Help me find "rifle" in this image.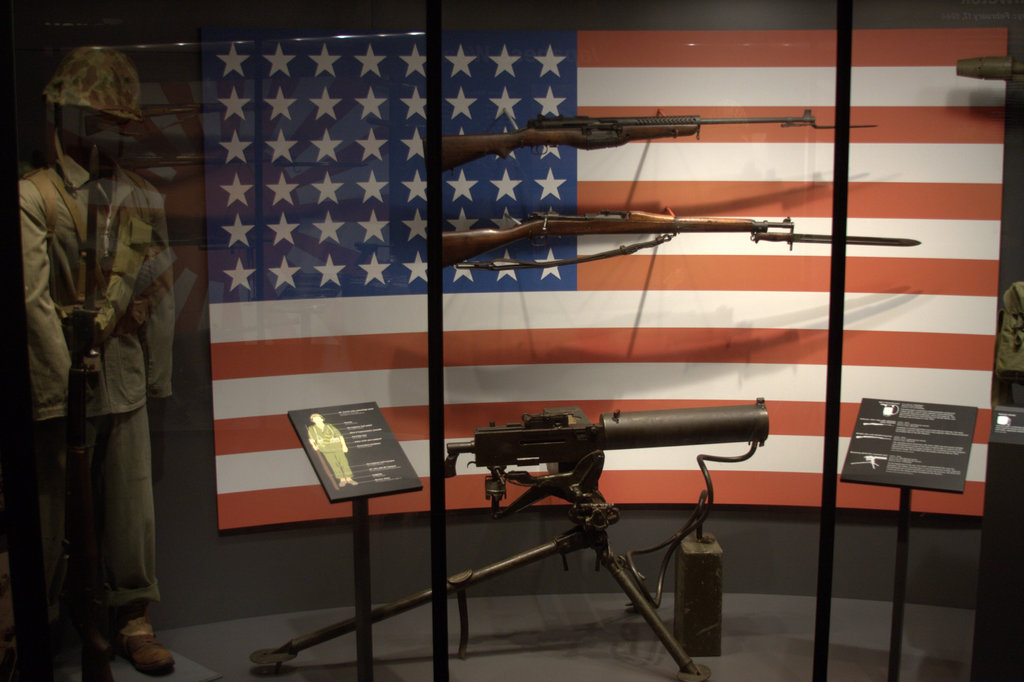
Found it: l=856, t=434, r=891, b=438.
